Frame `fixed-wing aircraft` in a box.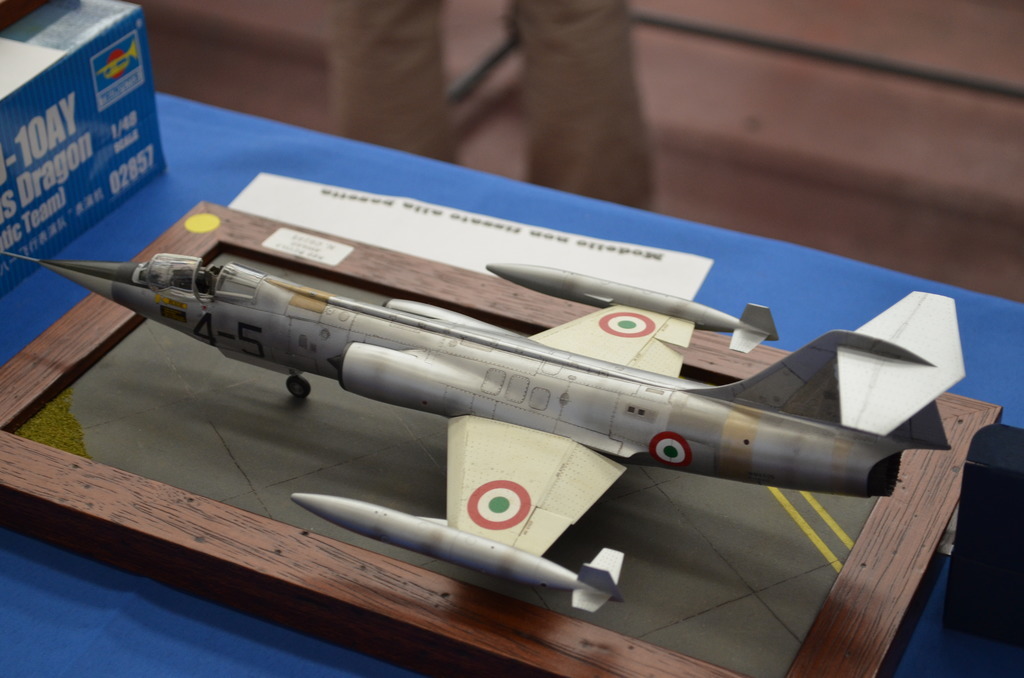
detection(0, 253, 968, 614).
